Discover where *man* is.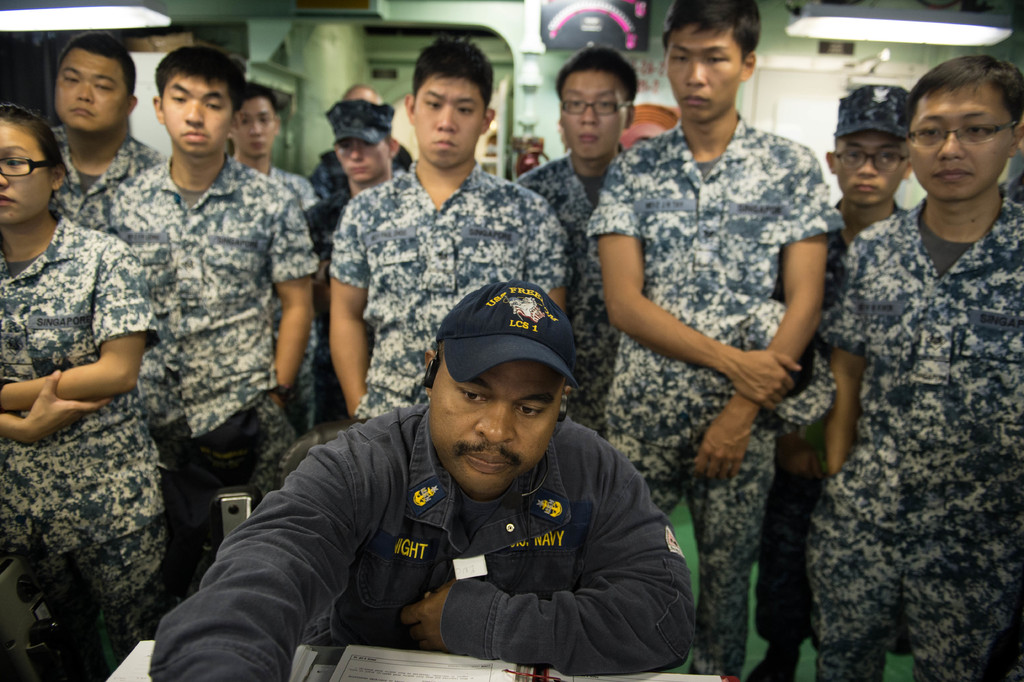
Discovered at detection(515, 51, 643, 428).
